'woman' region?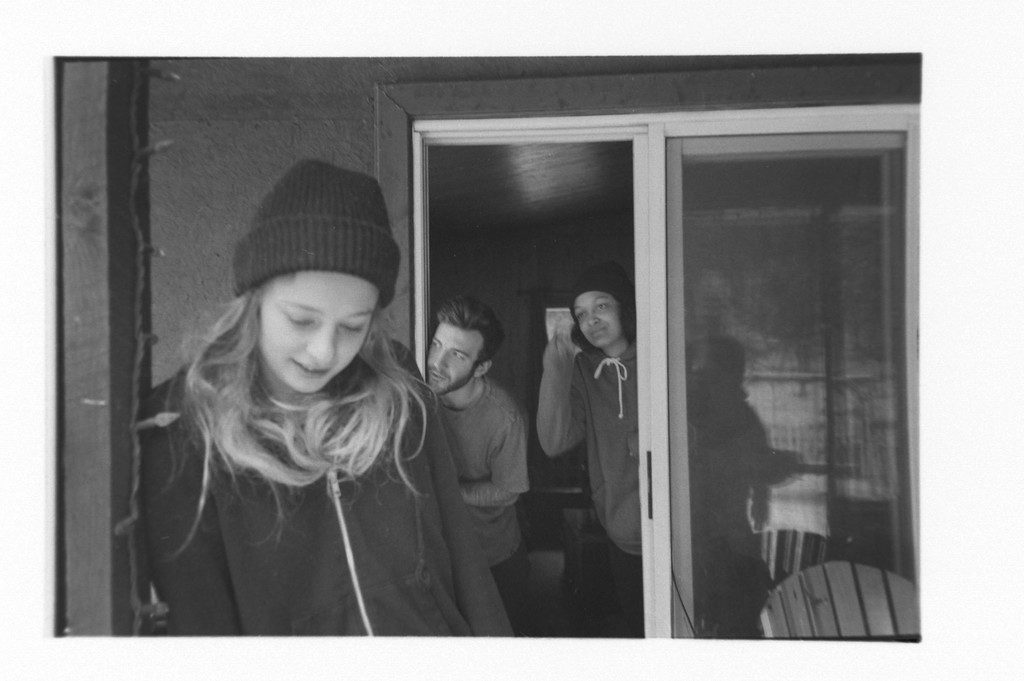
536,263,644,639
